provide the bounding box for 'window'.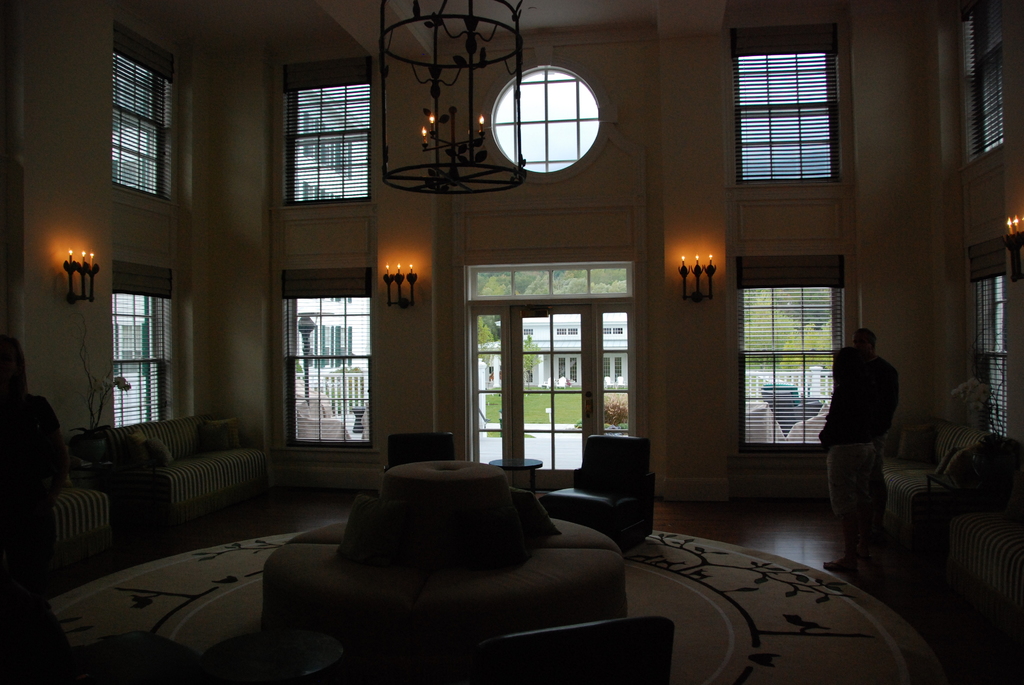
x1=113 y1=47 x2=184 y2=207.
